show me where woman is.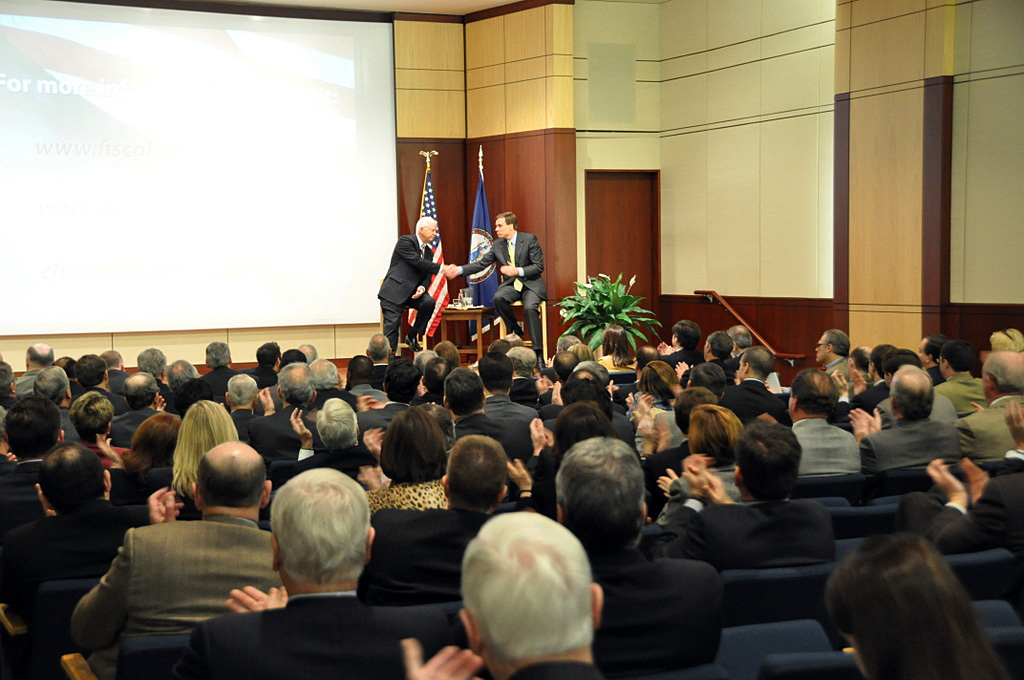
woman is at (356,403,471,520).
